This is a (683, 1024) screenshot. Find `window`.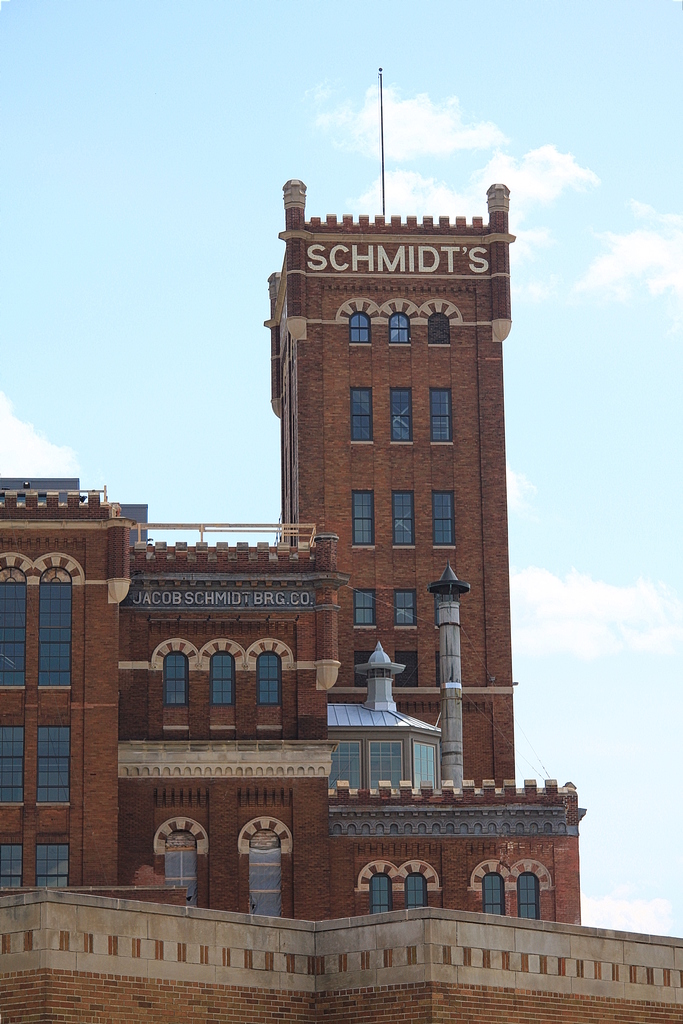
Bounding box: locate(430, 494, 456, 547).
